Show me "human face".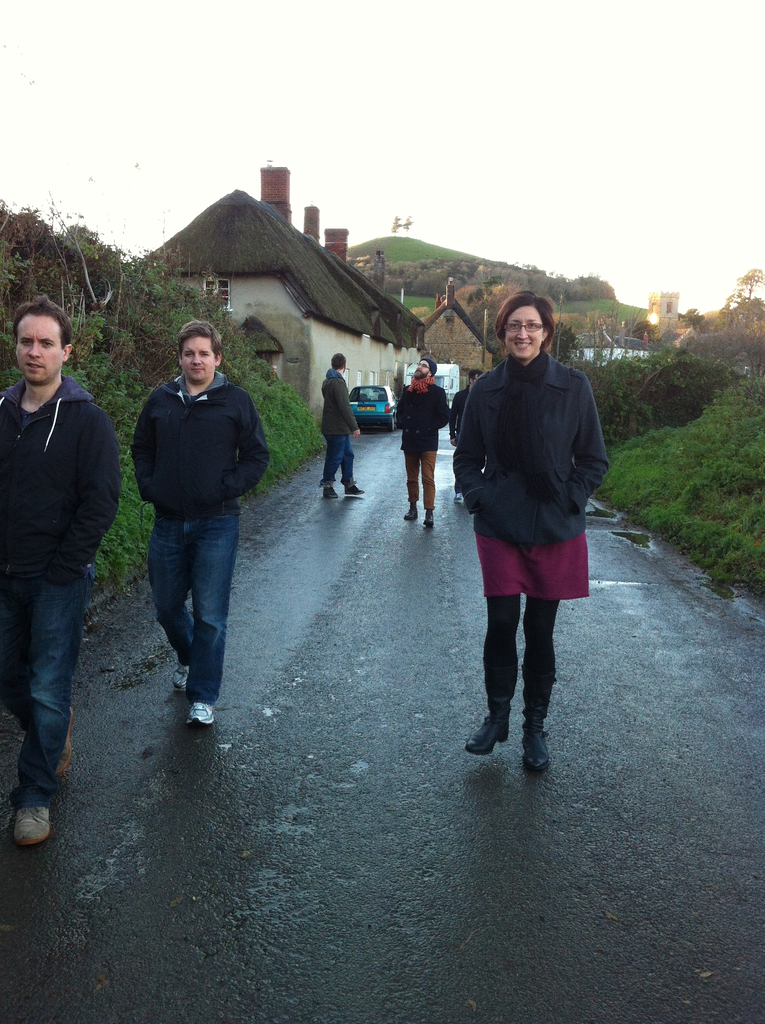
"human face" is here: [497,302,543,362].
